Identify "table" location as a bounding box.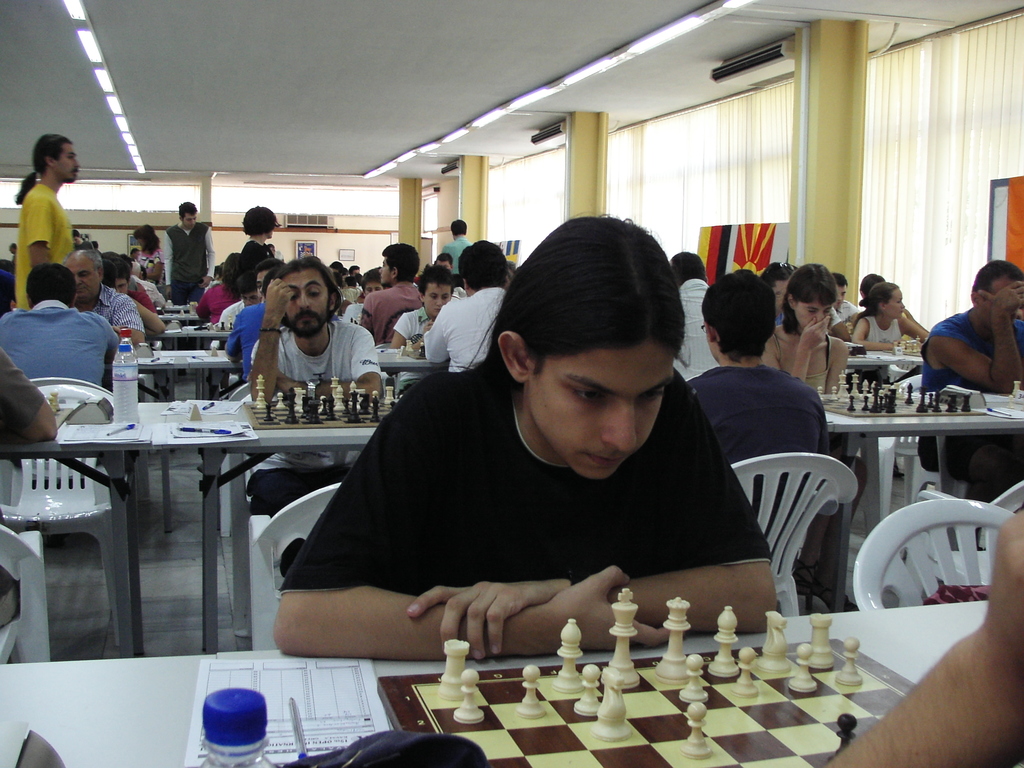
crop(136, 348, 442, 534).
